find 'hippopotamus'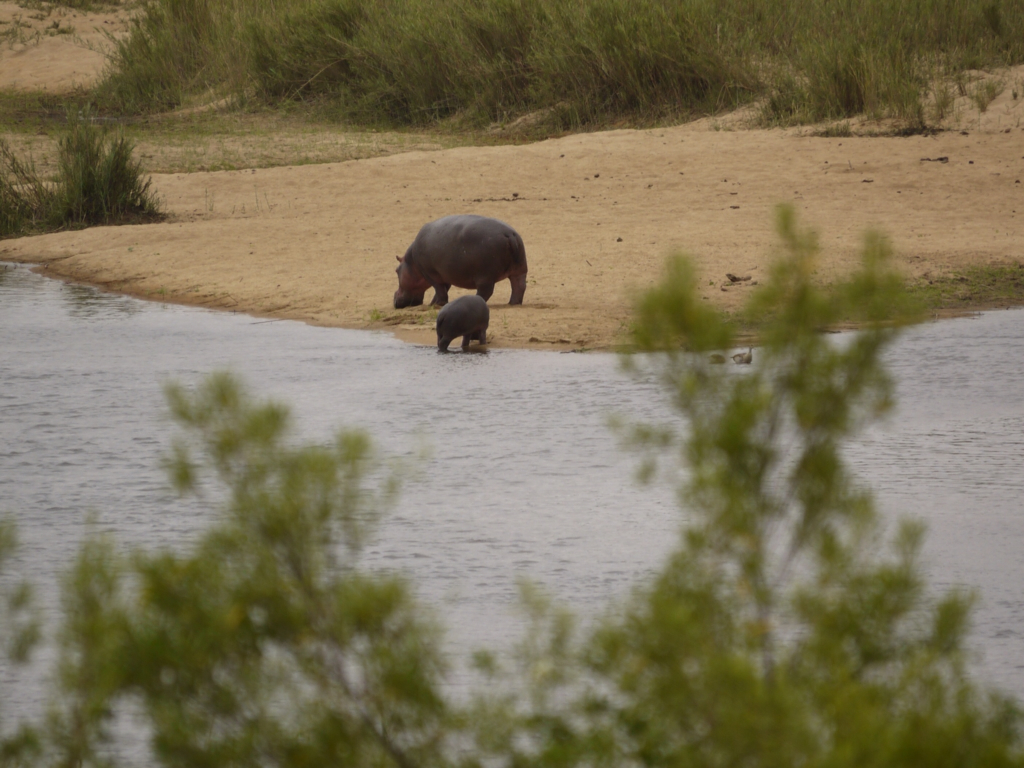
crop(435, 294, 487, 353)
